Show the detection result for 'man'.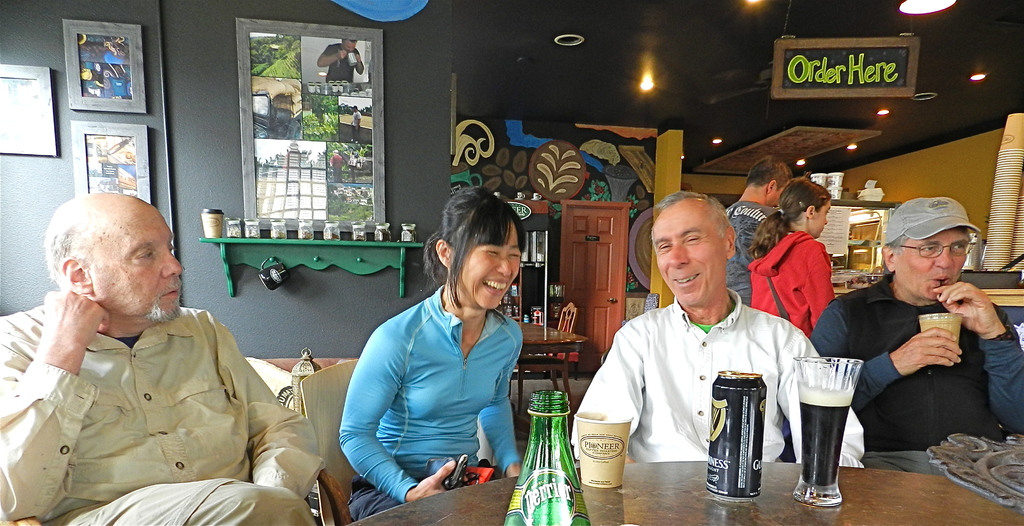
724 151 797 308.
